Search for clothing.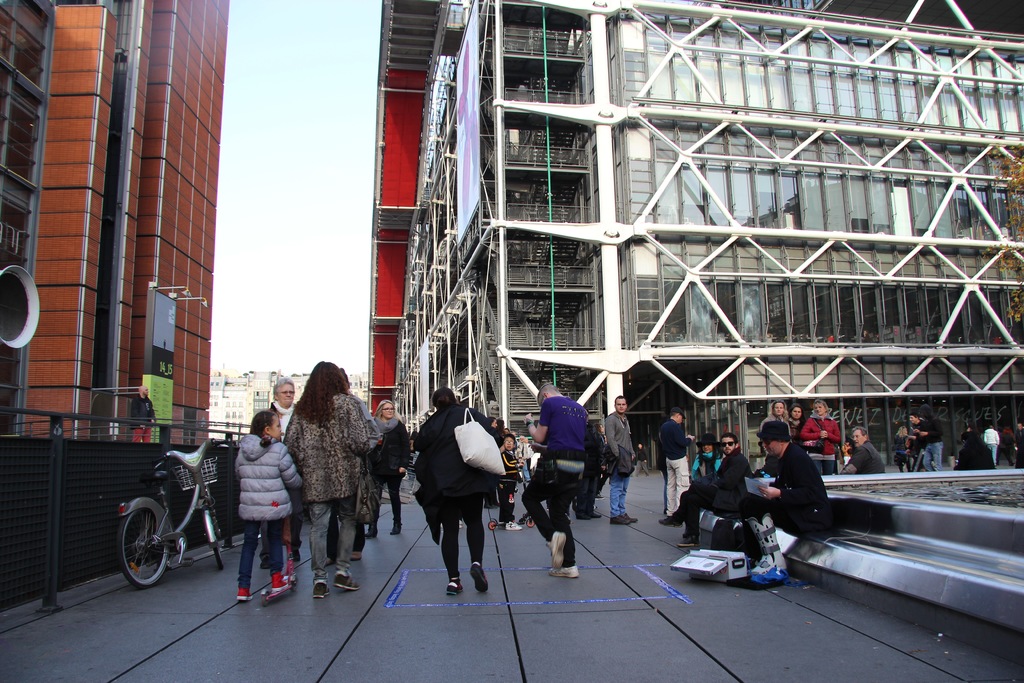
Found at 744, 438, 828, 553.
